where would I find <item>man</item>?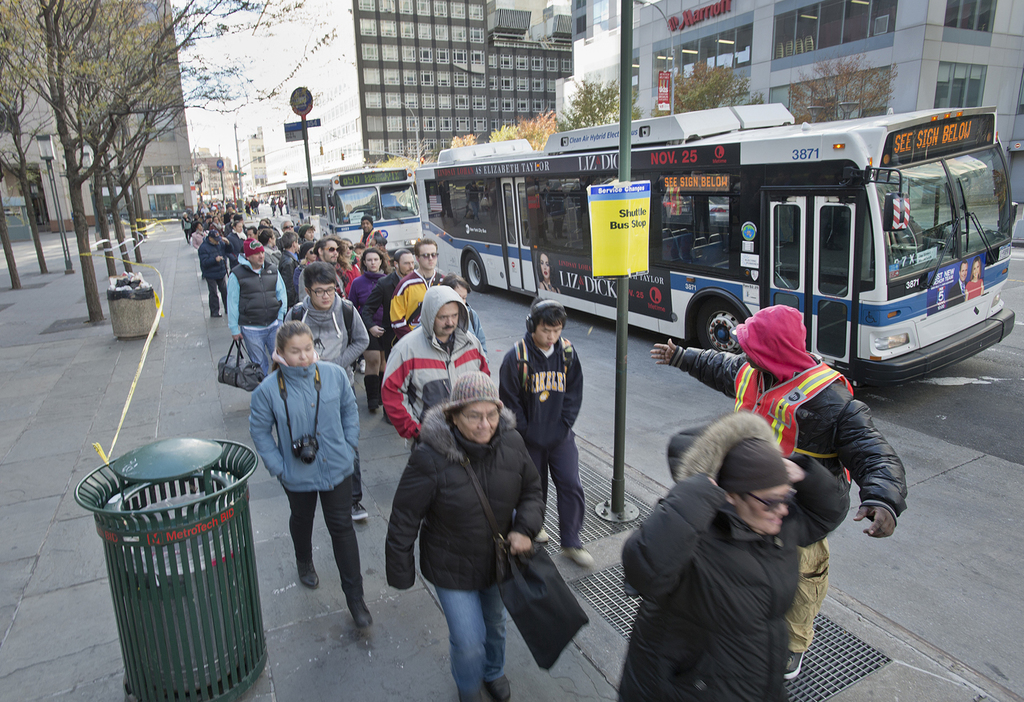
At 651:307:904:686.
